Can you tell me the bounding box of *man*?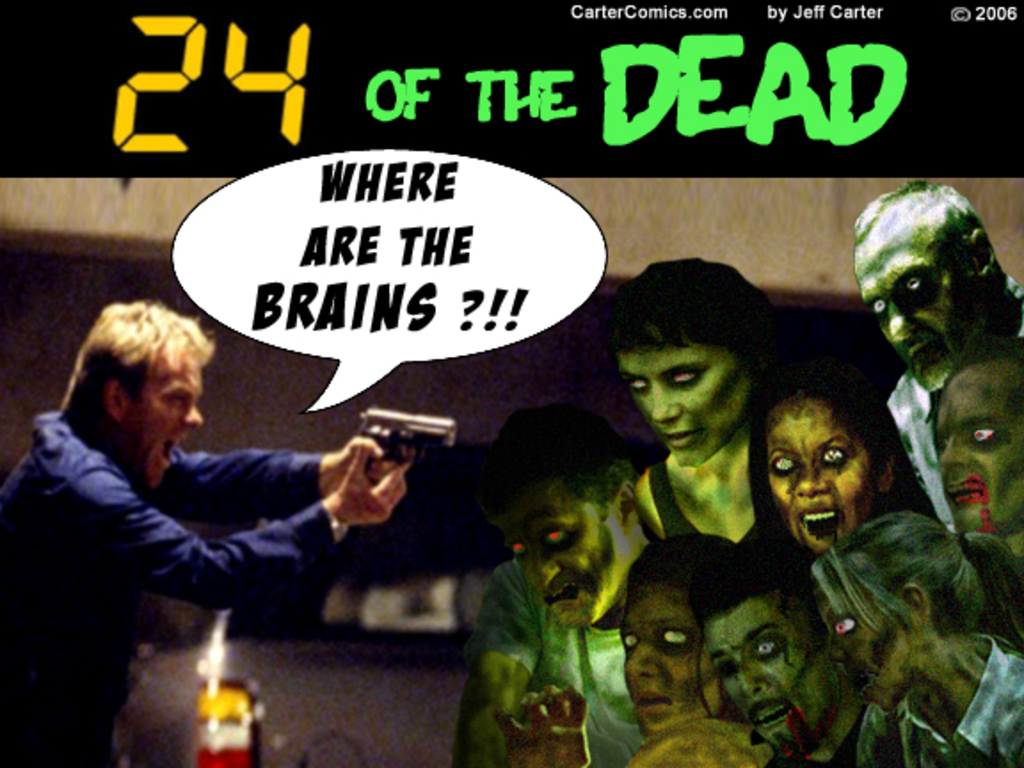
detection(0, 304, 416, 764).
